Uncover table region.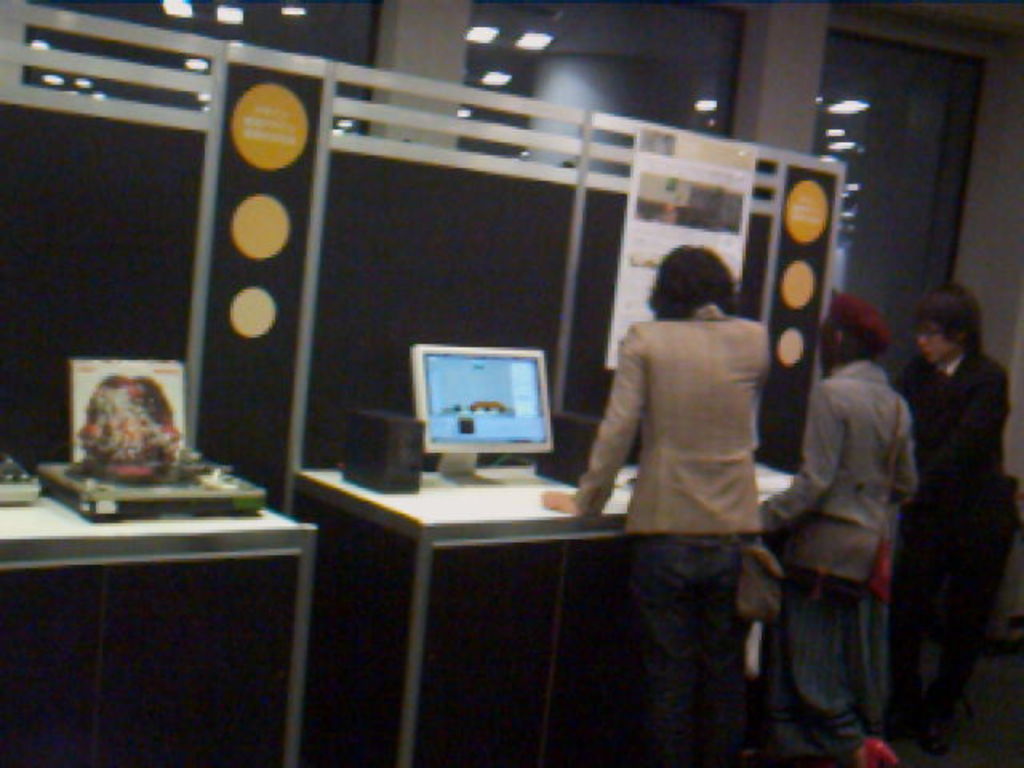
Uncovered: [0, 445, 317, 758].
